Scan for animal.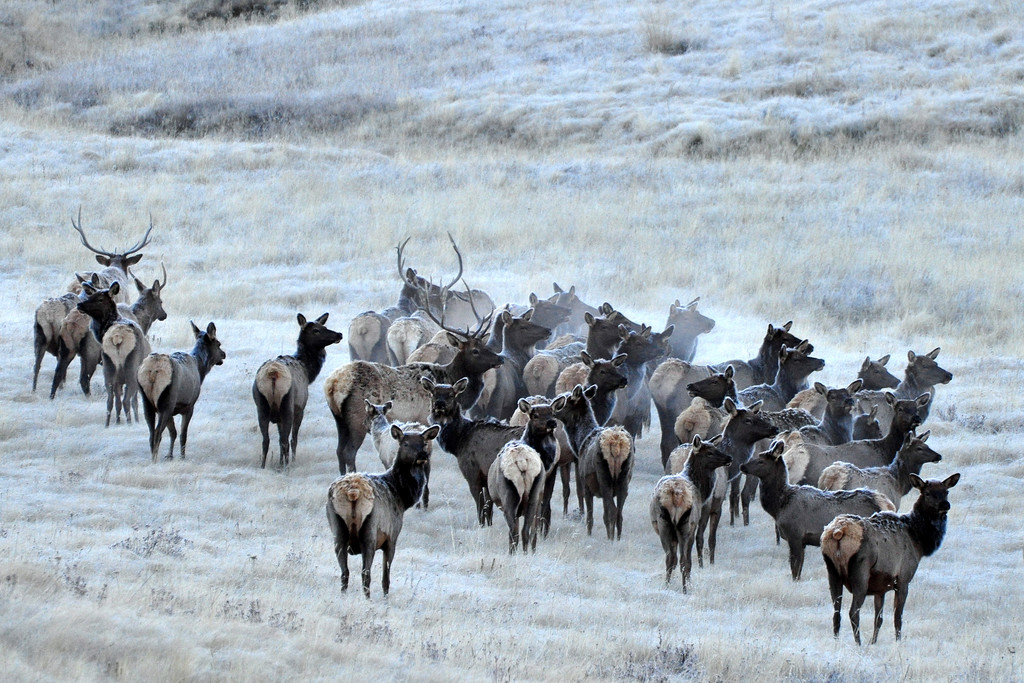
Scan result: 474/391/569/543.
